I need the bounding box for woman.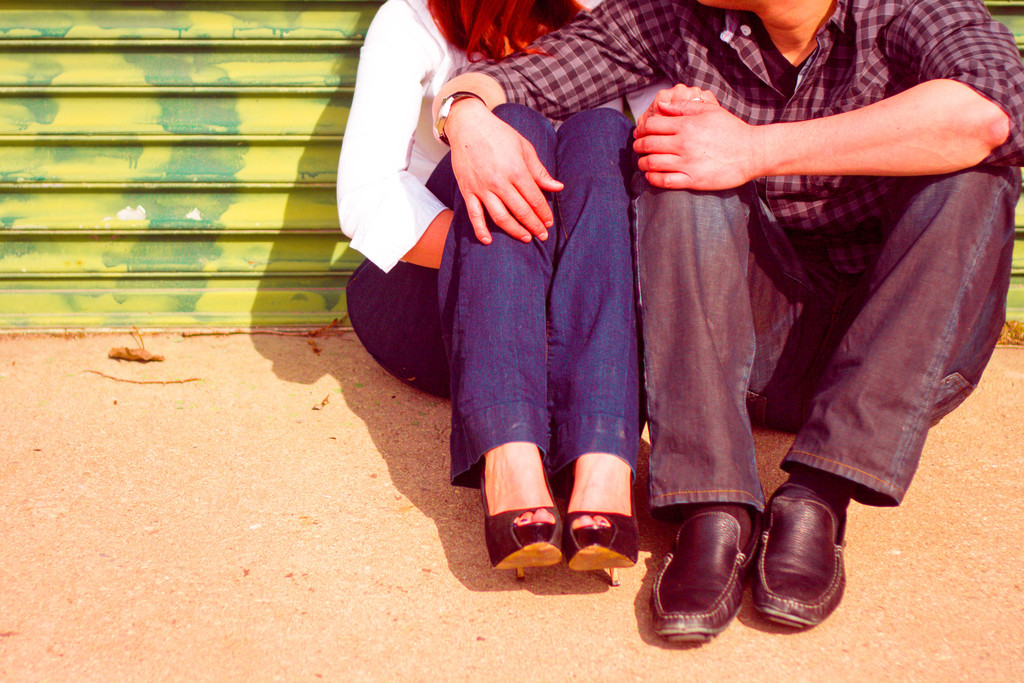
Here it is: detection(333, 0, 721, 584).
